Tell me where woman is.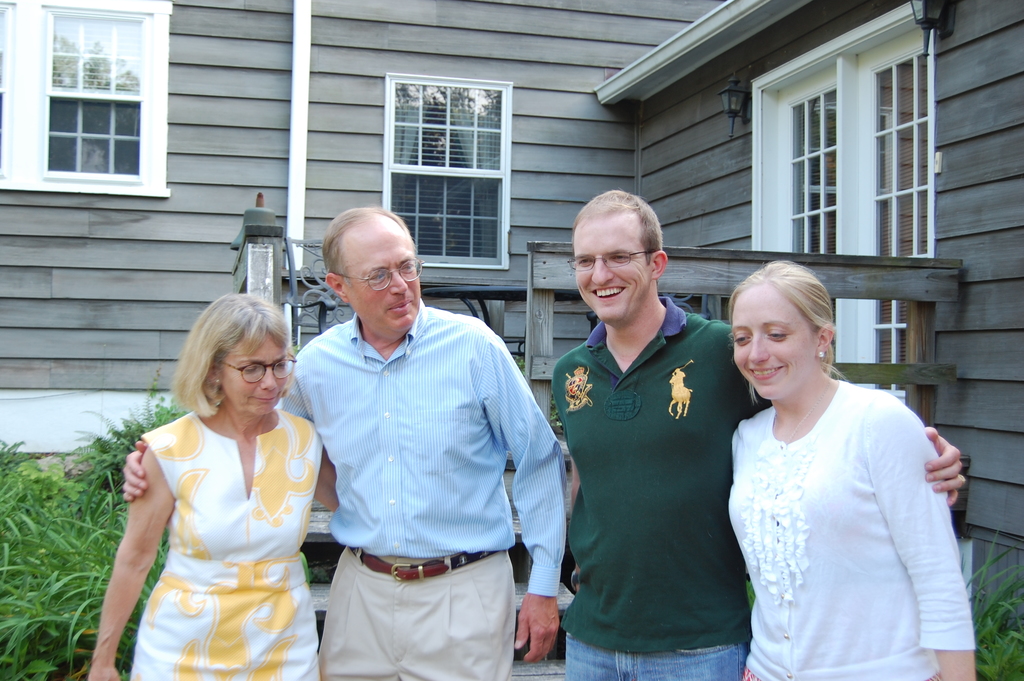
woman is at 712, 262, 974, 676.
